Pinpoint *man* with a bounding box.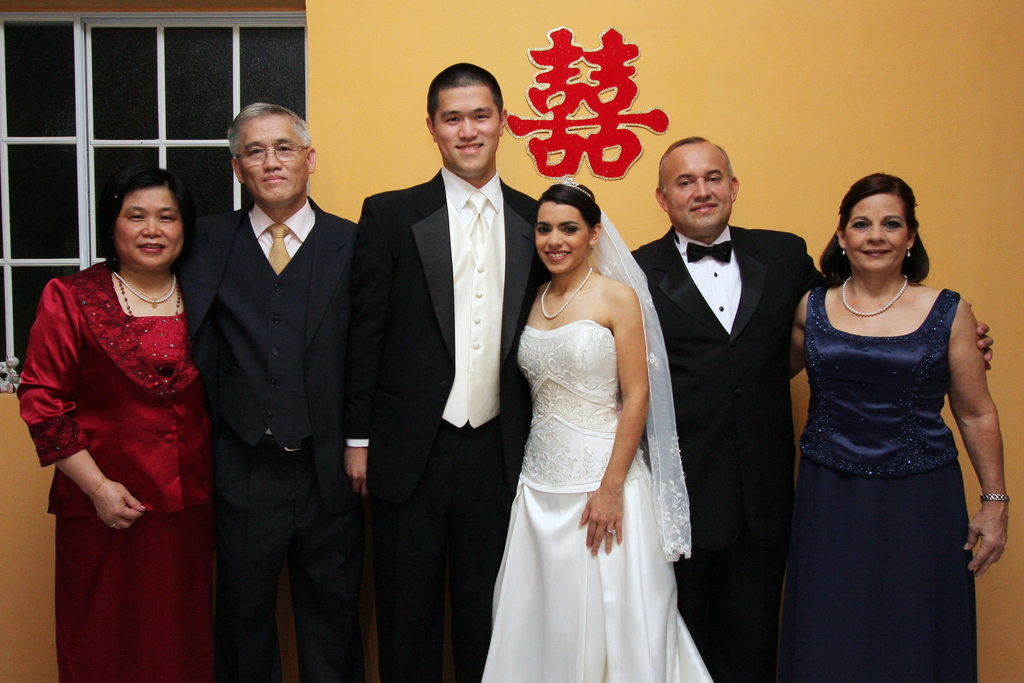
[x1=342, y1=44, x2=543, y2=636].
